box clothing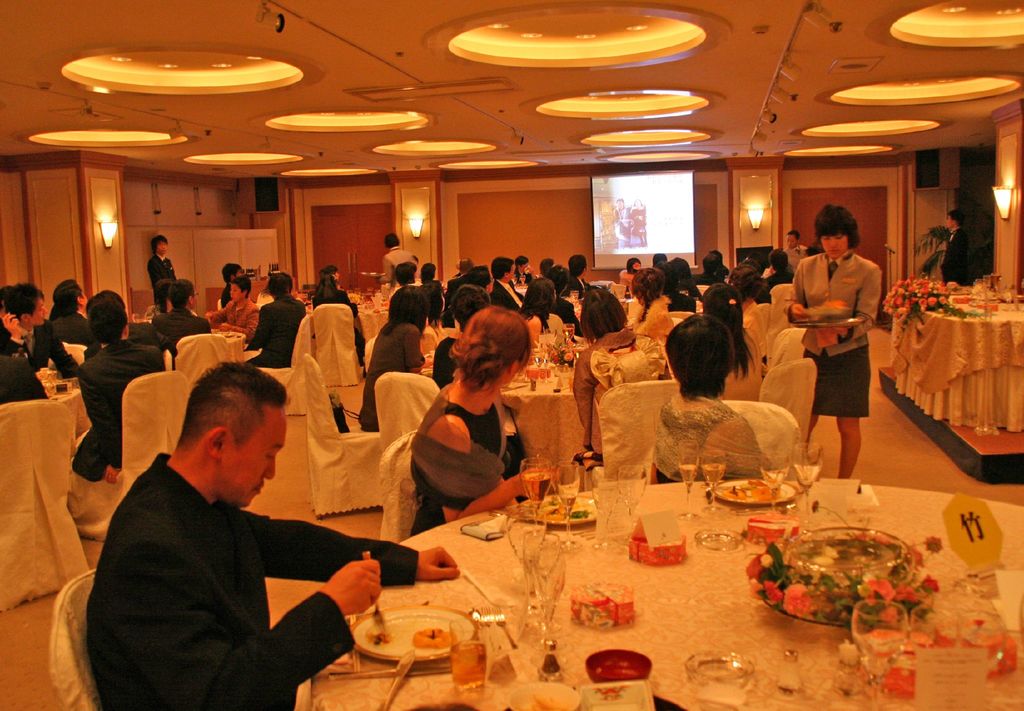
612/261/650/295
